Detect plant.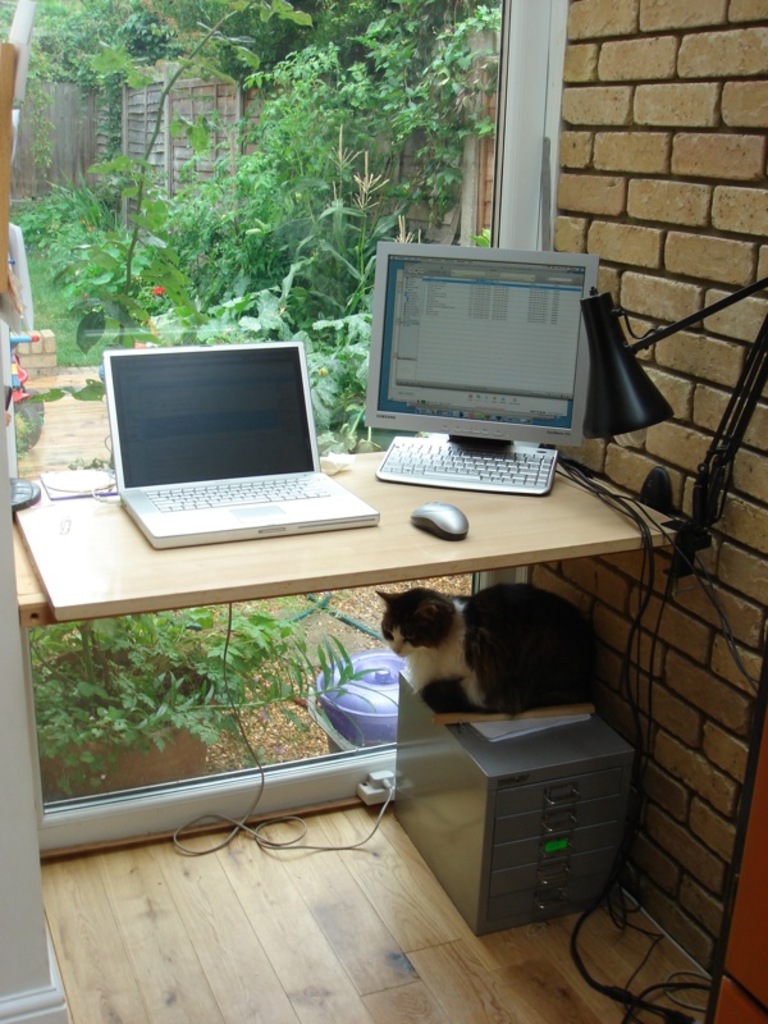
Detected at 51/0/326/385.
